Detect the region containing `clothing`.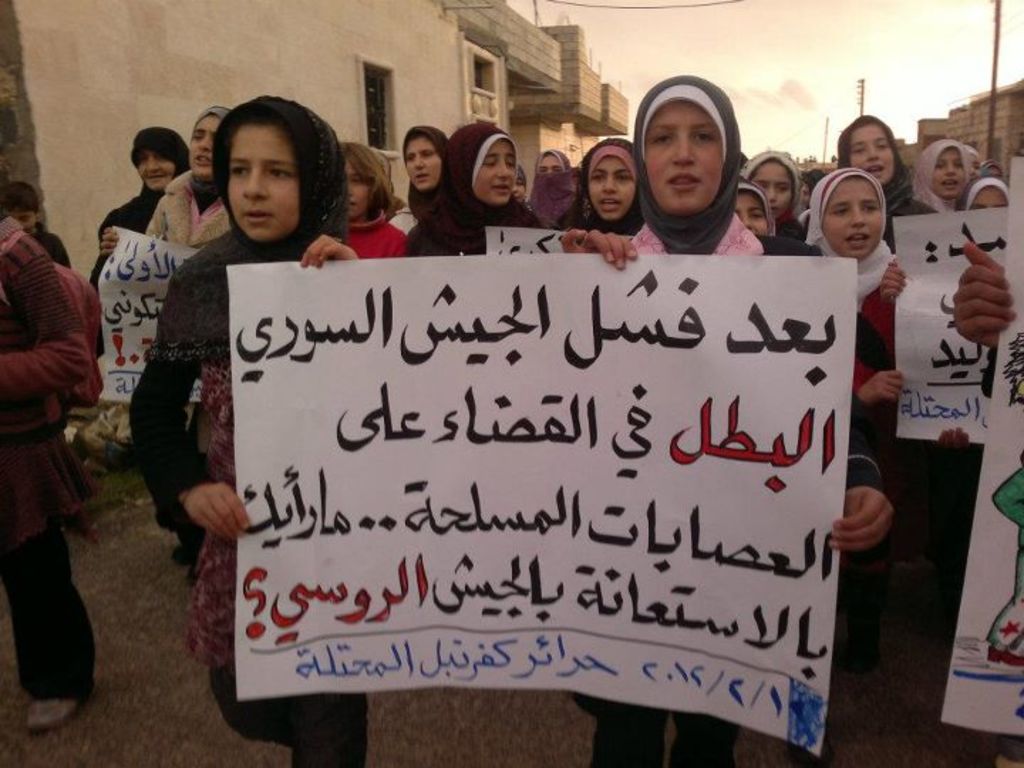
125, 233, 351, 767.
